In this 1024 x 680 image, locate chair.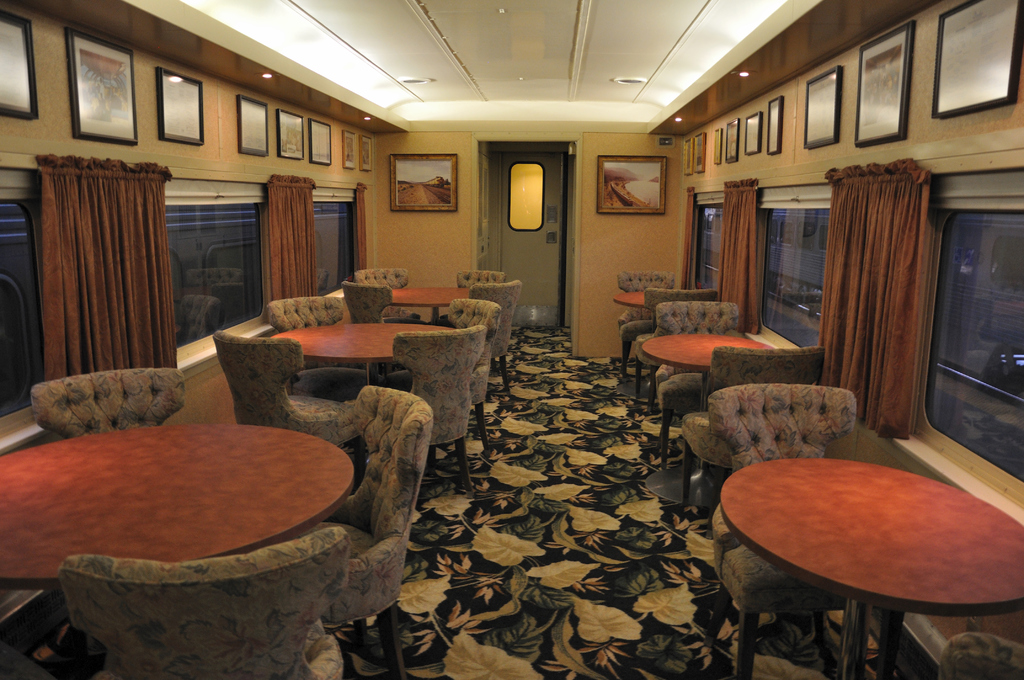
Bounding box: (left=467, top=279, right=522, bottom=399).
